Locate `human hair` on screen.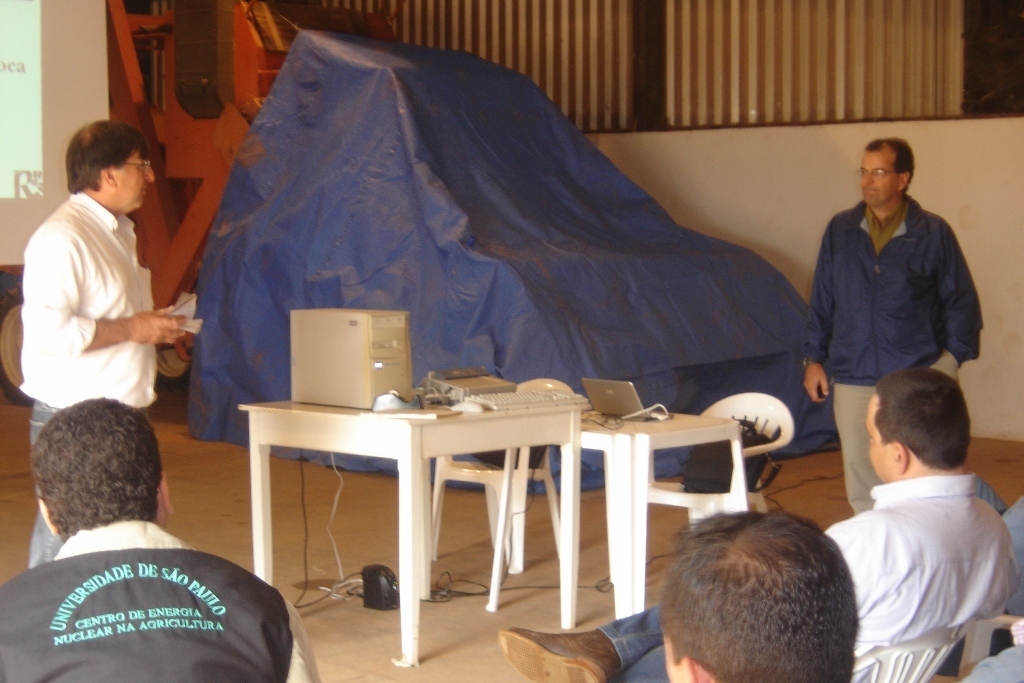
On screen at 658/512/865/682.
